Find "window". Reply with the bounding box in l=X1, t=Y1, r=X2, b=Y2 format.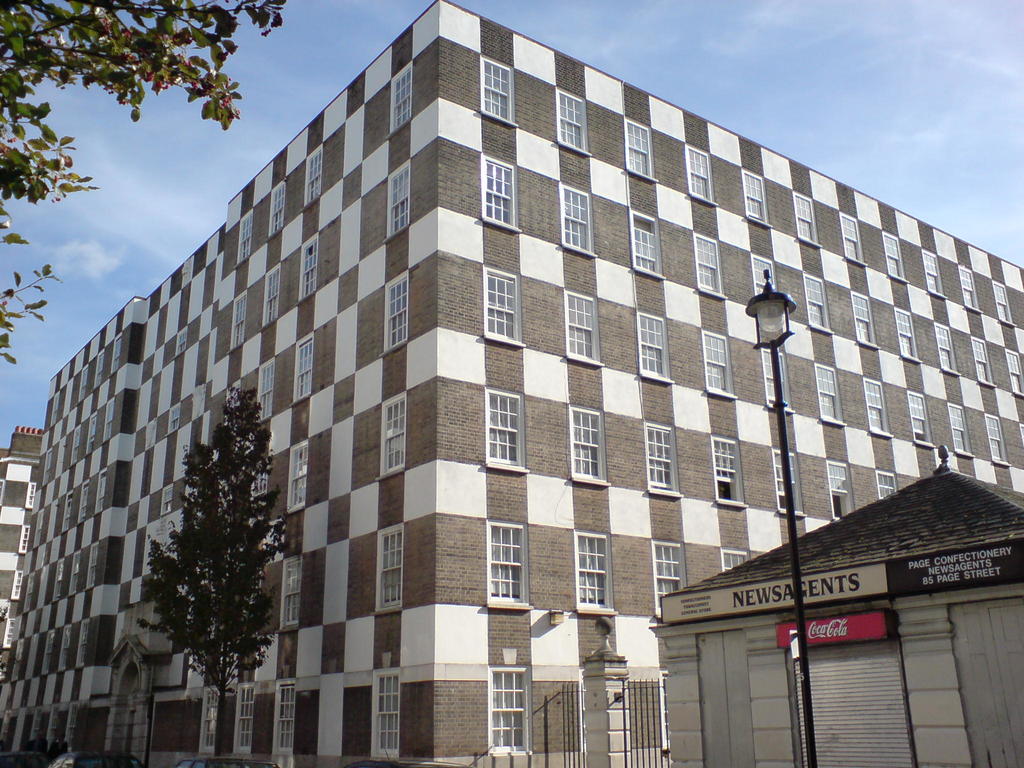
l=969, t=333, r=996, b=387.
